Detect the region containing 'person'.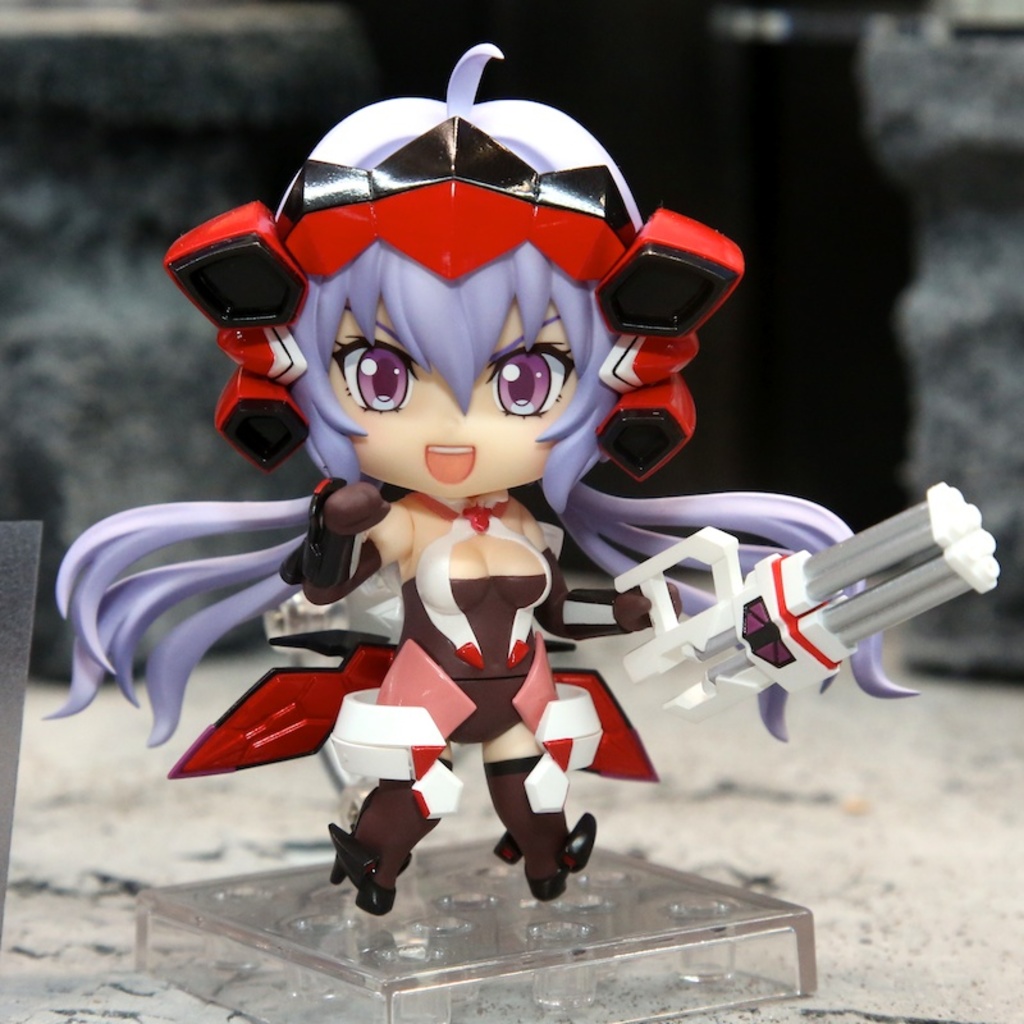
rect(152, 28, 758, 932).
